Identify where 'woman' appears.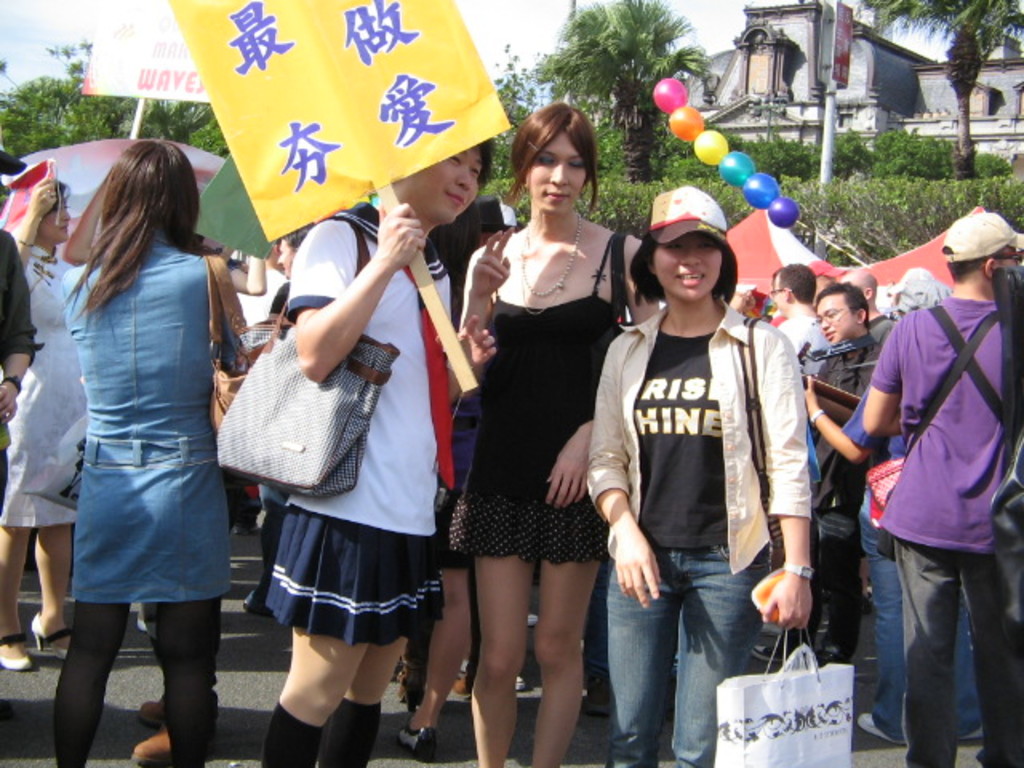
Appears at l=440, t=117, r=634, b=767.
